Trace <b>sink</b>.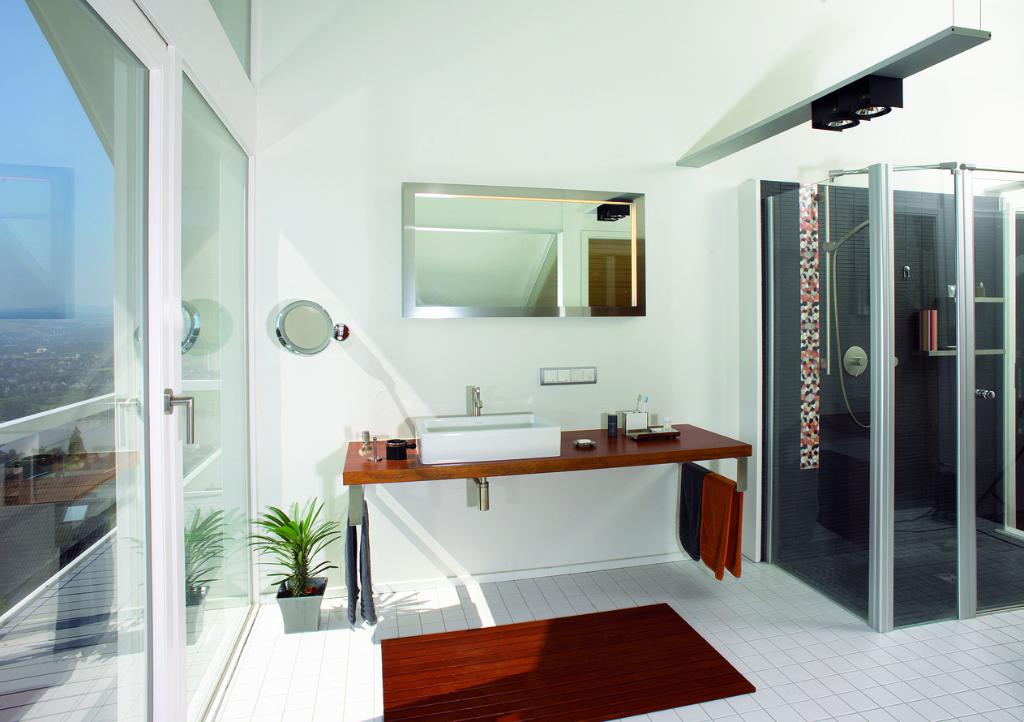
Traced to box(409, 389, 563, 466).
